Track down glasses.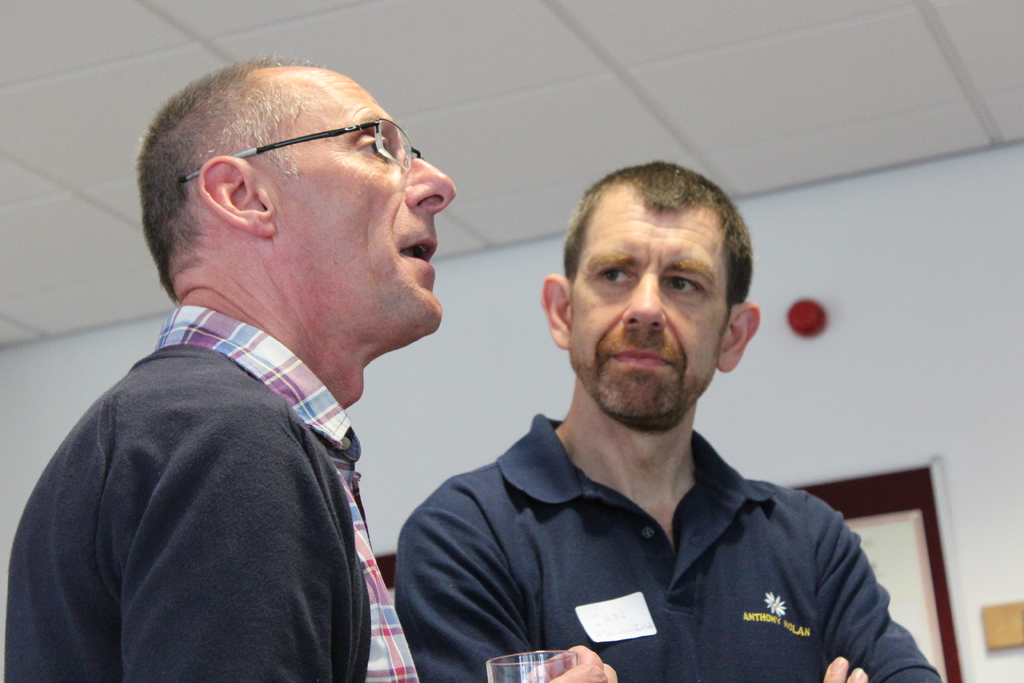
Tracked to locate(147, 113, 430, 199).
